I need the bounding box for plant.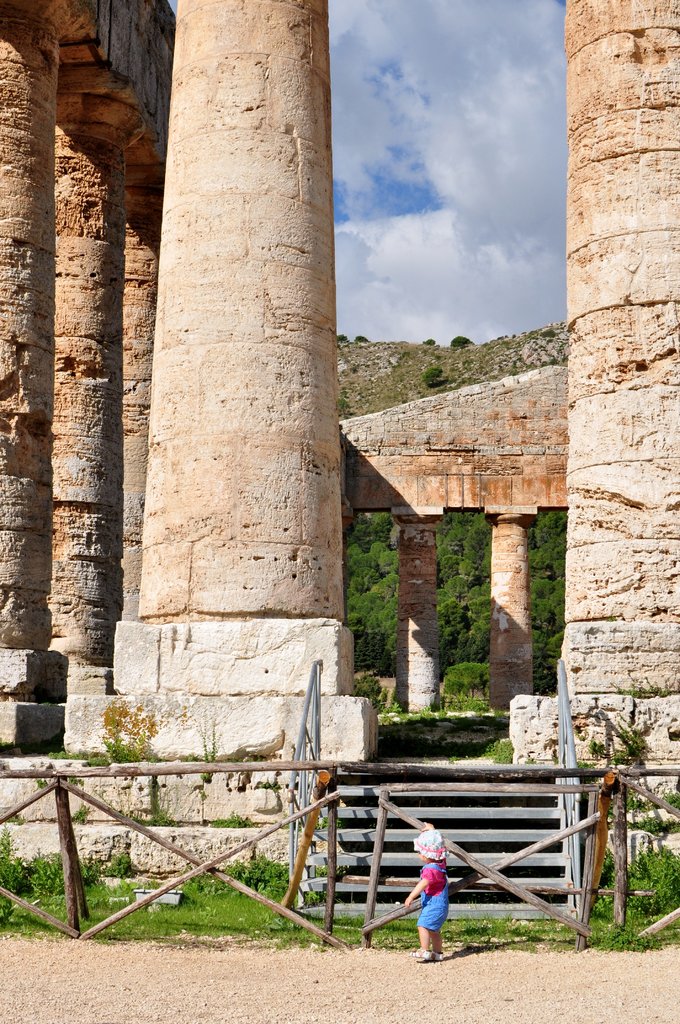
Here it is: [211, 848, 288, 892].
